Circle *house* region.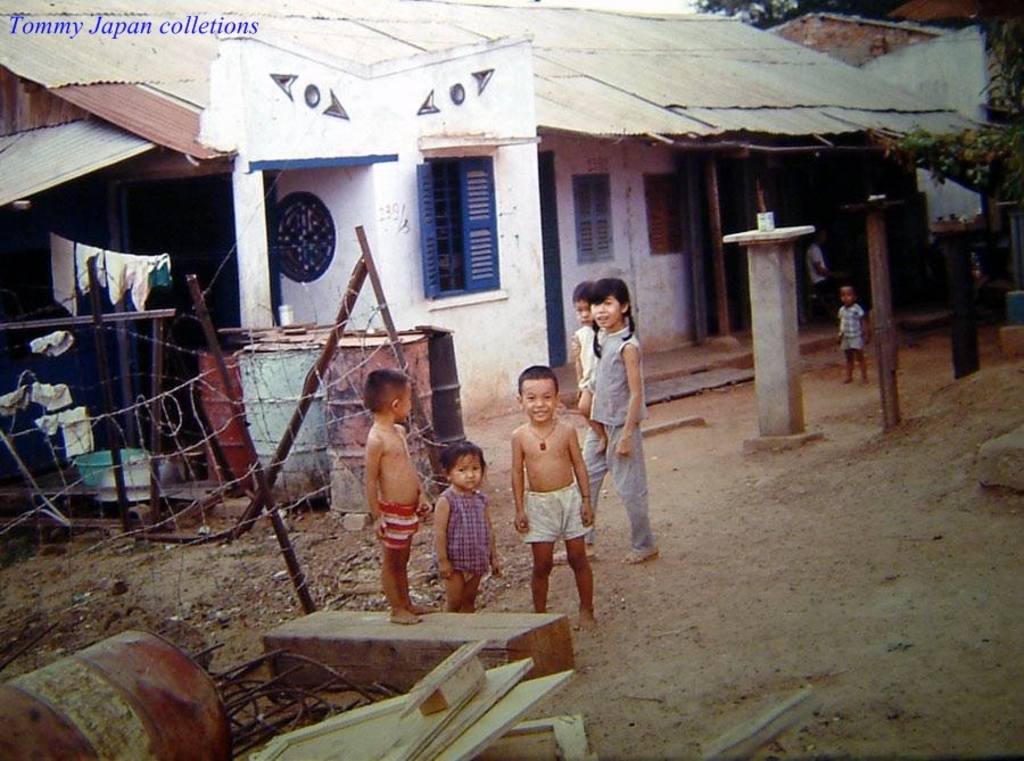
Region: bbox=(0, 0, 1023, 428).
